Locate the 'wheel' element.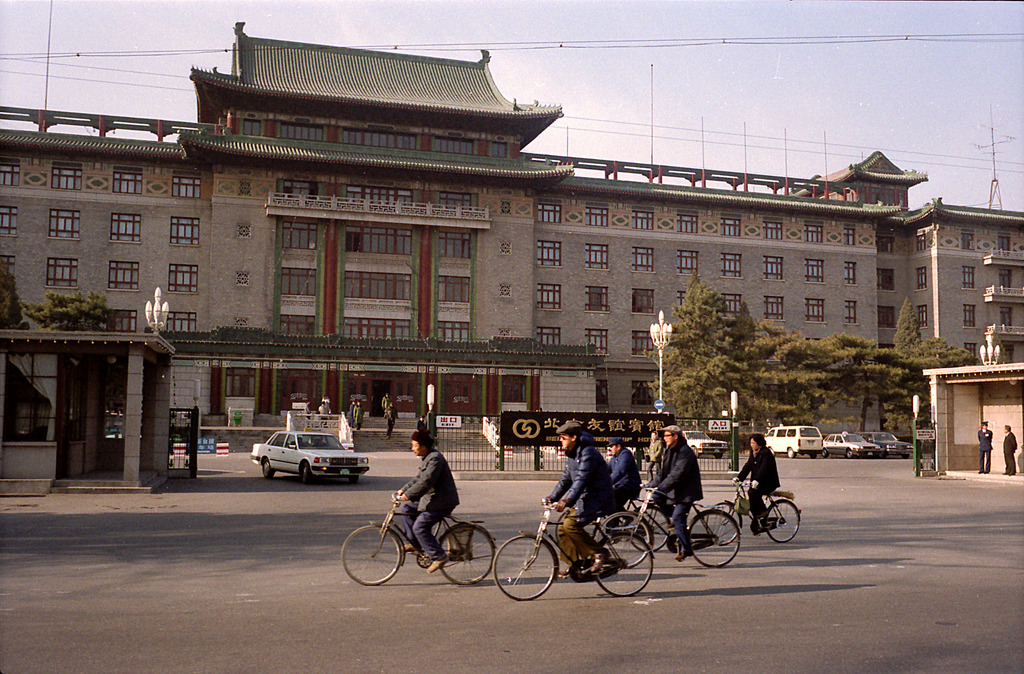
Element bbox: bbox=[689, 508, 740, 567].
